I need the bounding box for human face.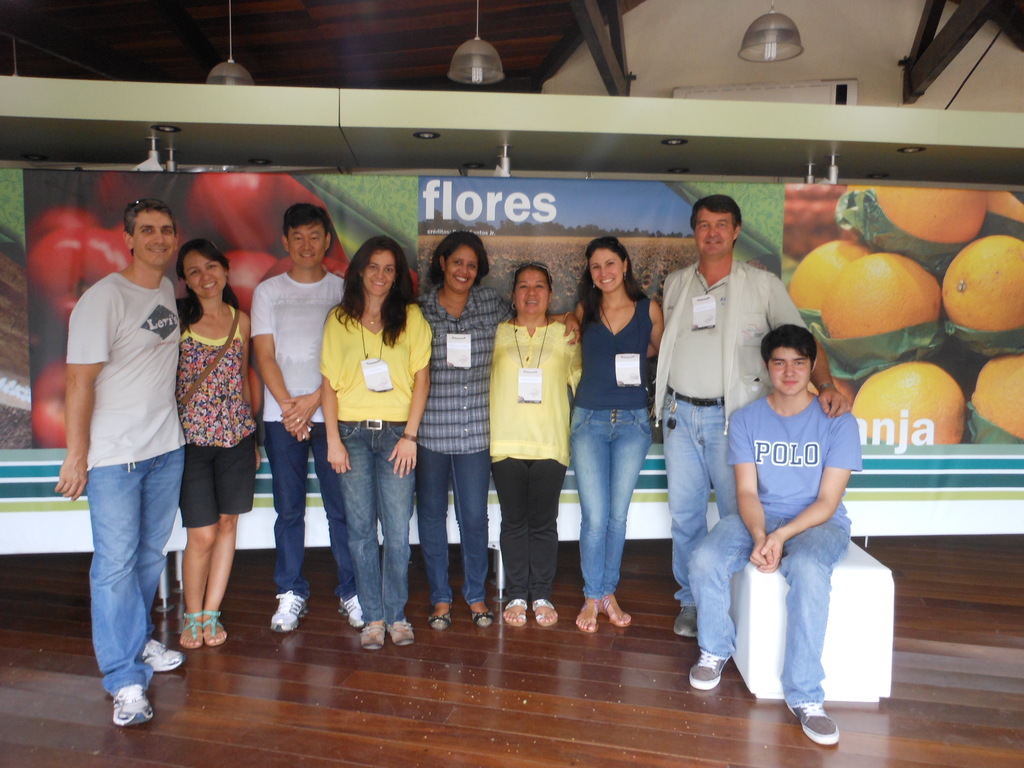
Here it is: pyautogui.locateOnScreen(441, 241, 478, 289).
